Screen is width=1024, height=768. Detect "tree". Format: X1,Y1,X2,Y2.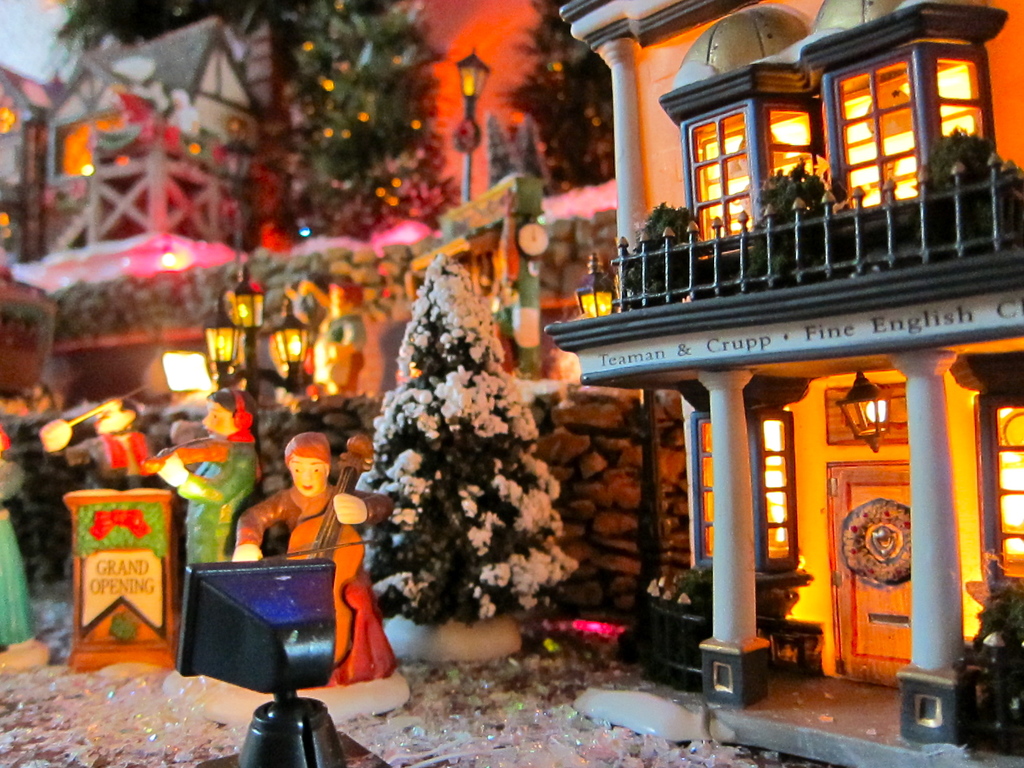
60,0,317,40.
